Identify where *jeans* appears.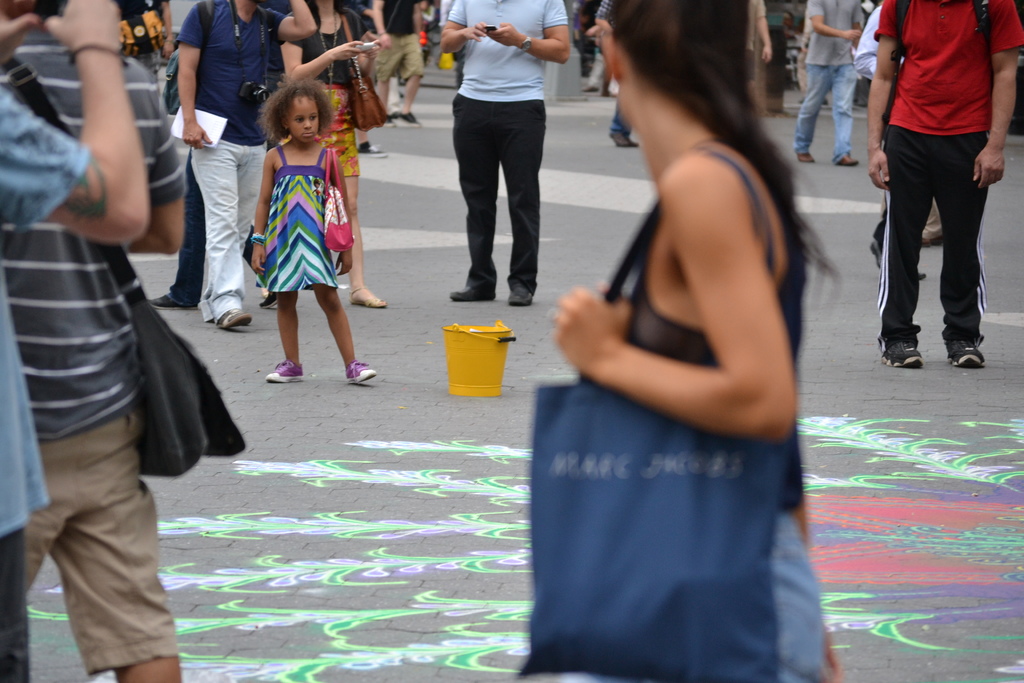
Appears at BBox(374, 37, 428, 82).
